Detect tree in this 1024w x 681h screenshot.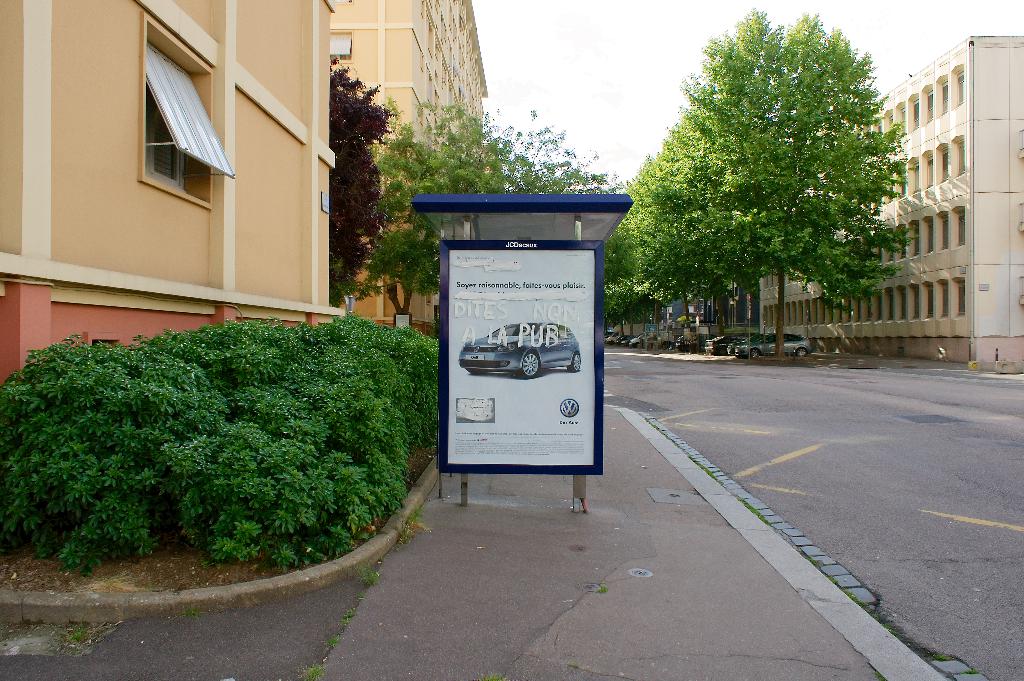
Detection: <bbox>383, 83, 632, 287</bbox>.
